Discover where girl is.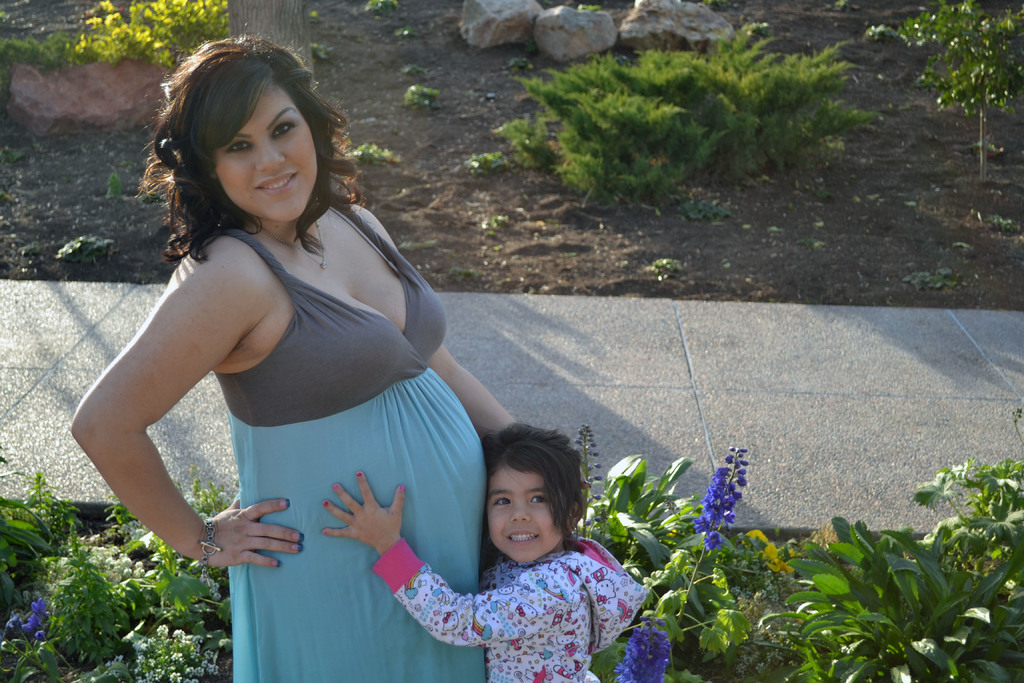
Discovered at 320,422,652,682.
